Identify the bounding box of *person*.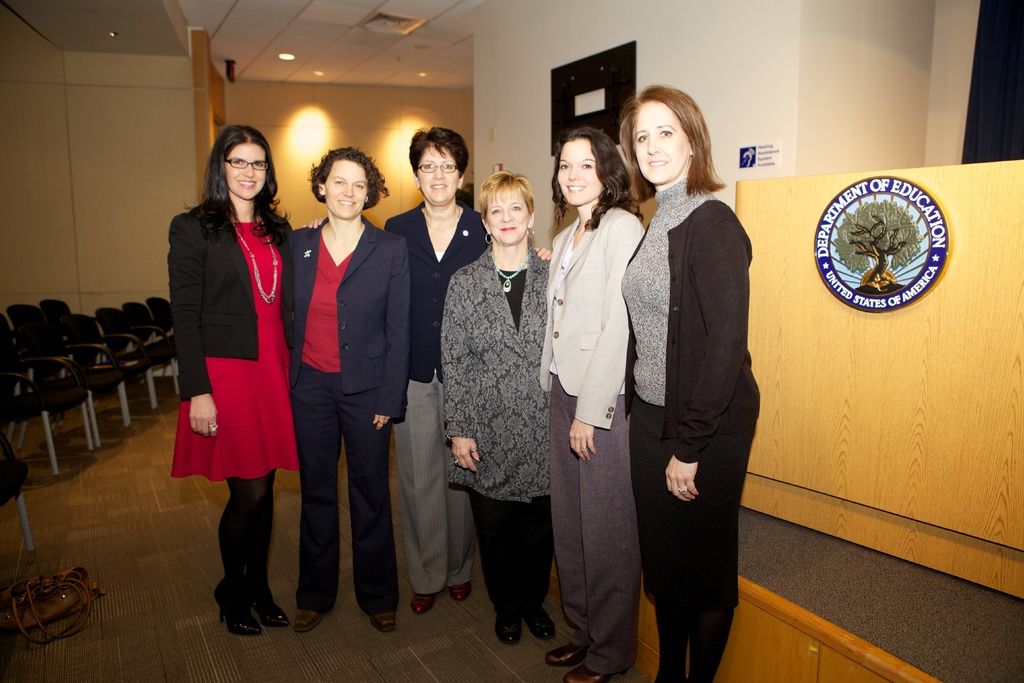
crop(441, 168, 554, 648).
